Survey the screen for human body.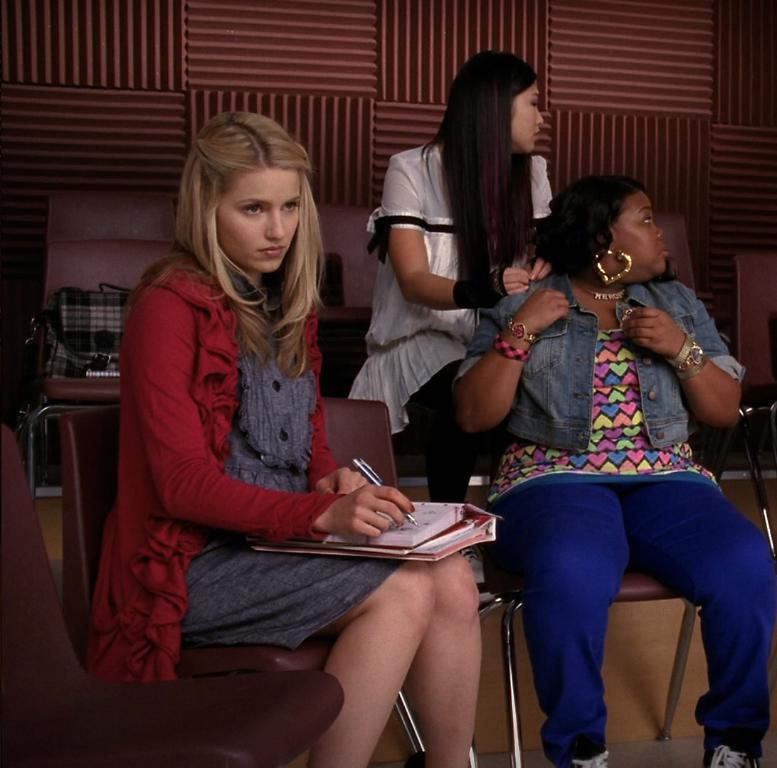
Survey found: <bbox>82, 102, 483, 767</bbox>.
